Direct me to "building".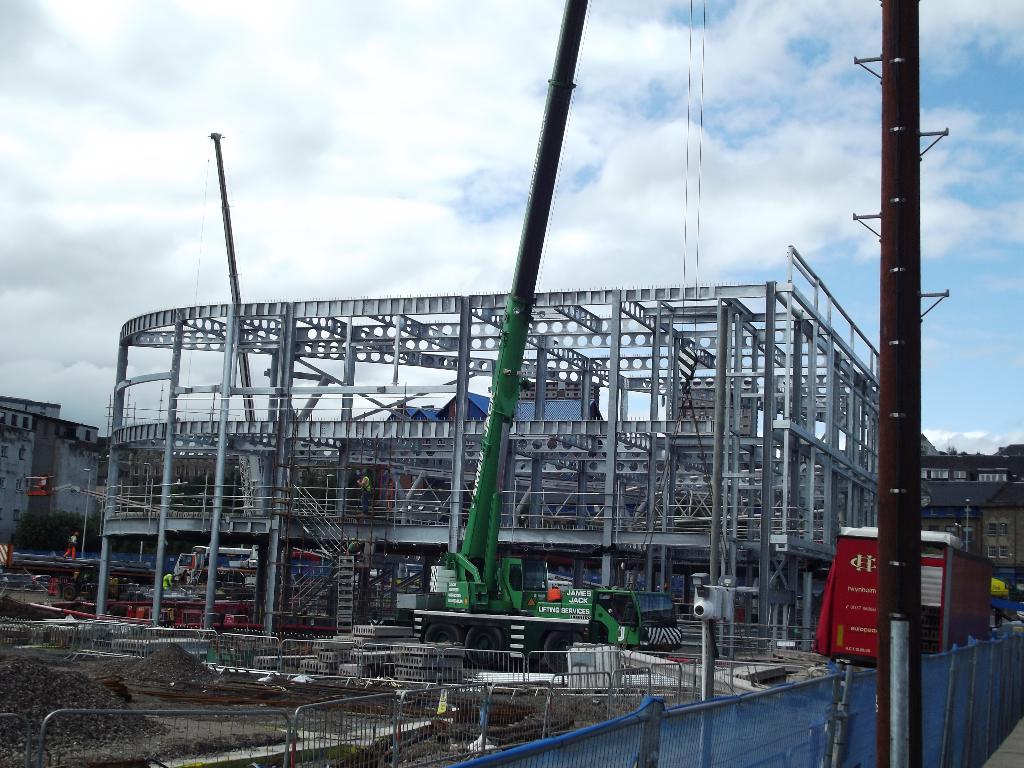
Direction: region(380, 395, 606, 512).
